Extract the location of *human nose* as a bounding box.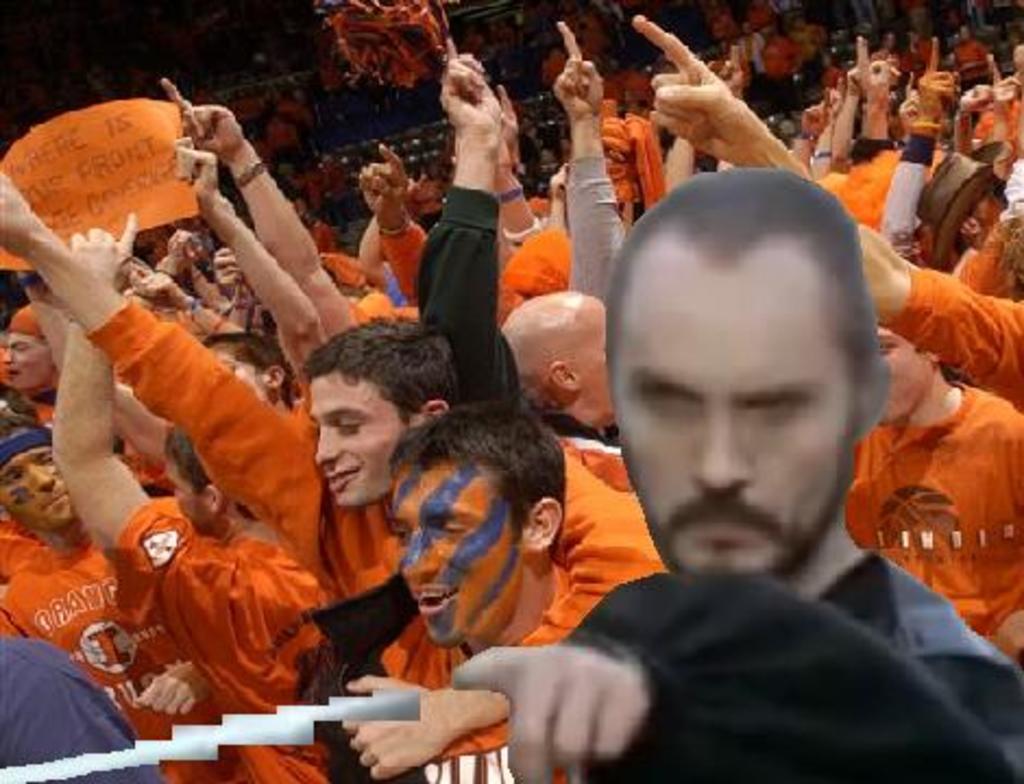
select_region(678, 412, 760, 507).
